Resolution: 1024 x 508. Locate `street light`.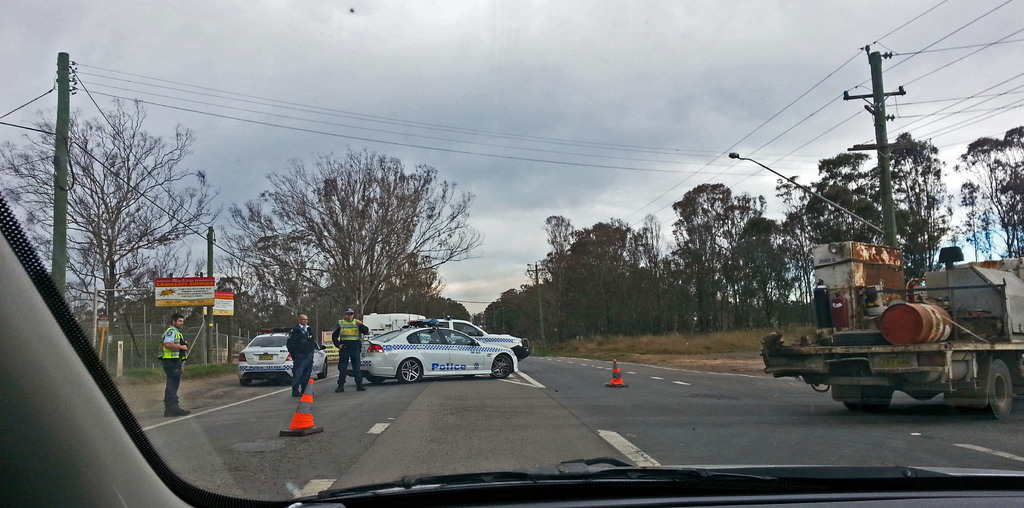
<box>729,145,905,251</box>.
